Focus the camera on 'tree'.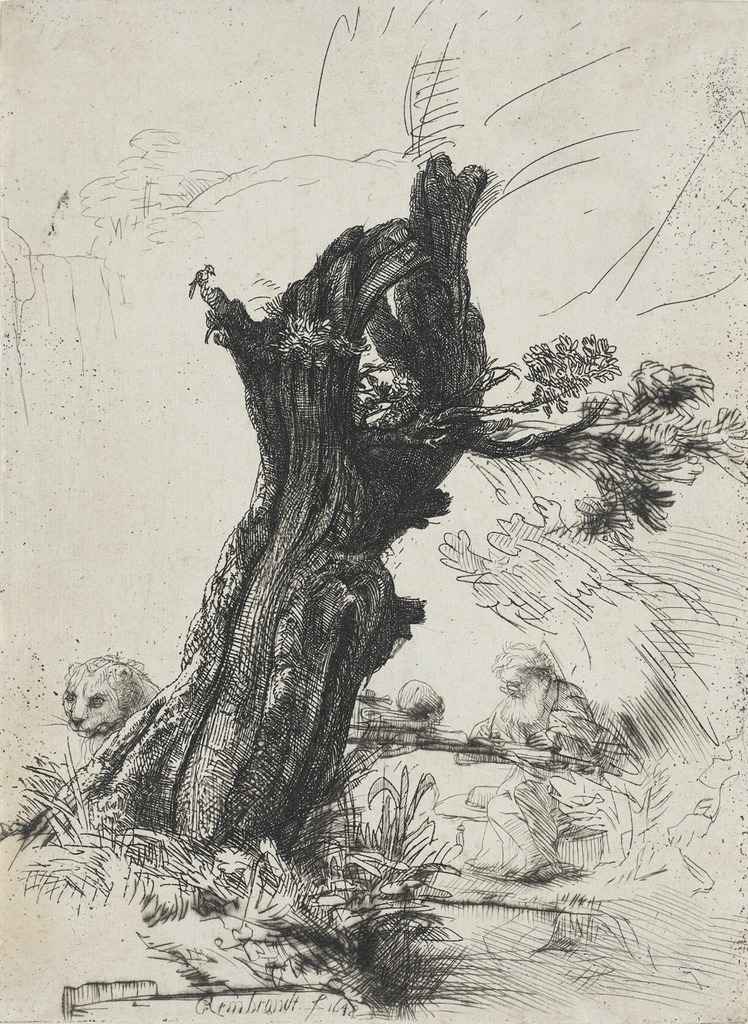
Focus region: 81 145 744 870.
